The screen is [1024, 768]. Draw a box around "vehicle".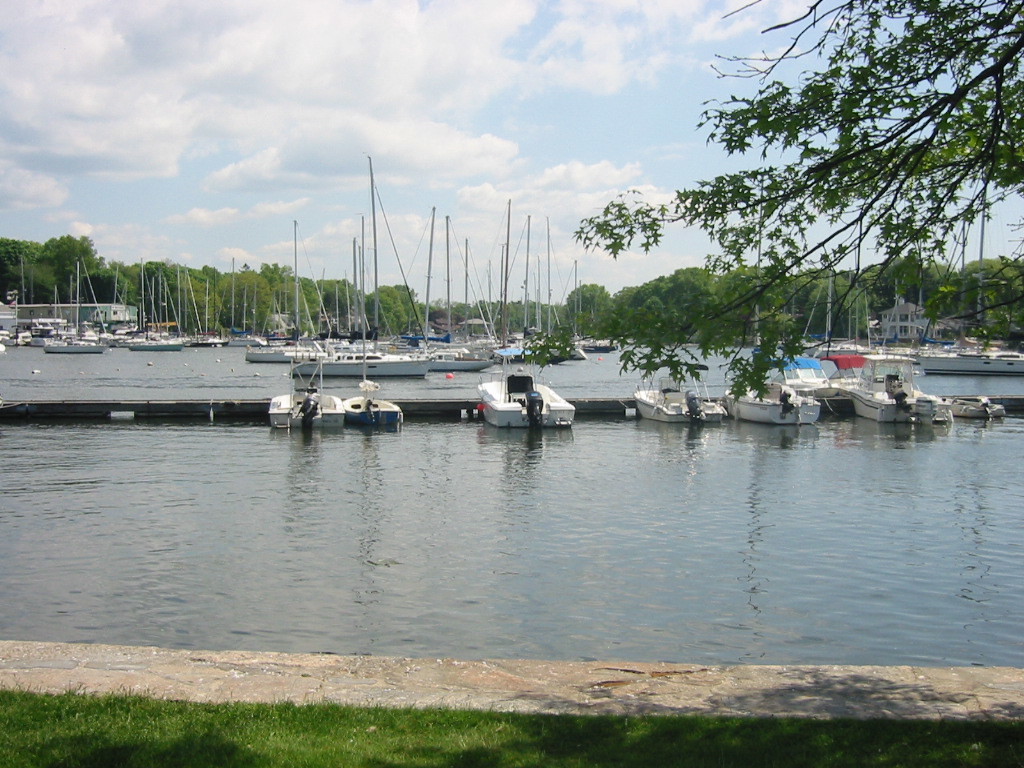
Rect(336, 366, 412, 427).
